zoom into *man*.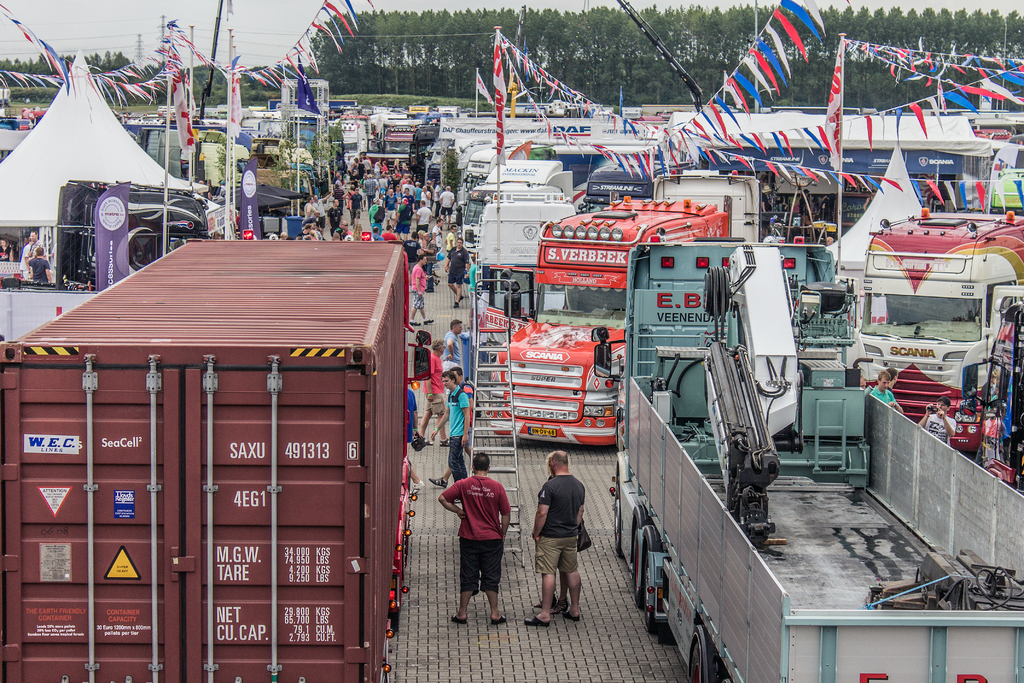
Zoom target: left=408, top=254, right=441, bottom=329.
